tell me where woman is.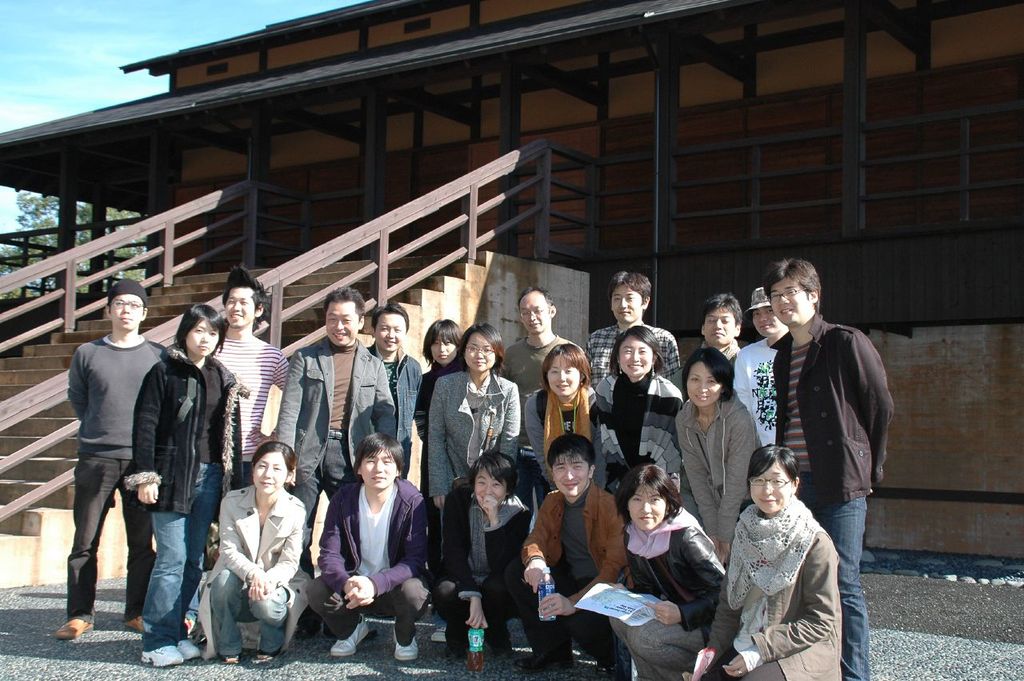
woman is at rect(429, 327, 522, 502).
